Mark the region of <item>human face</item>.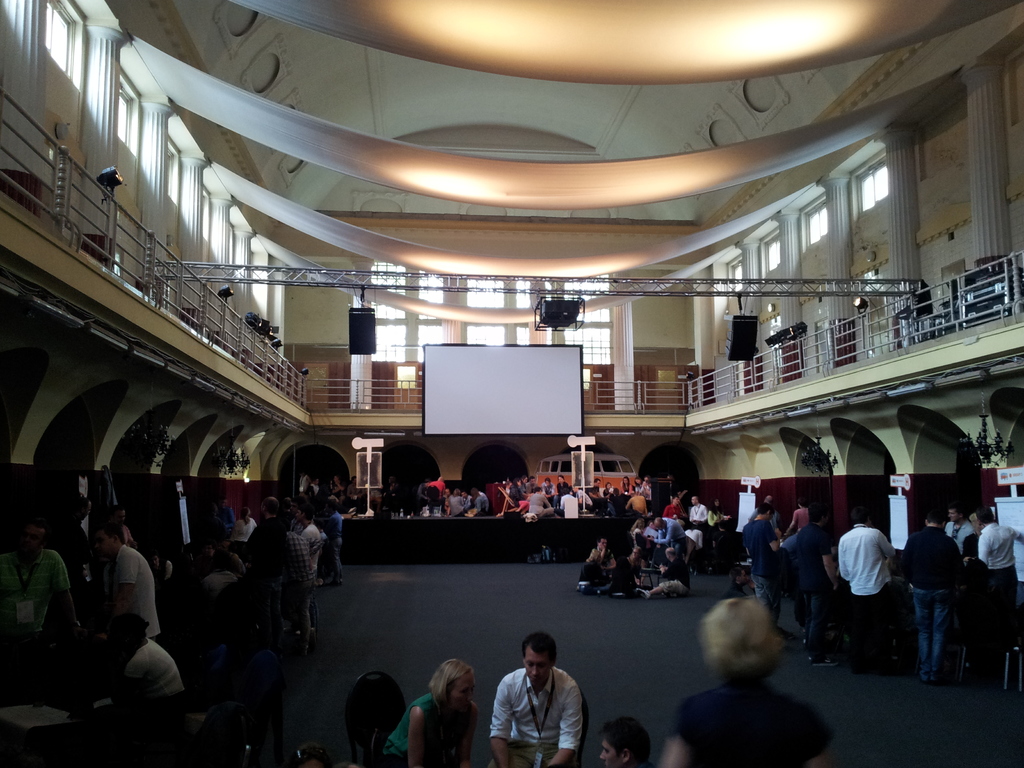
Region: Rect(94, 527, 113, 559).
